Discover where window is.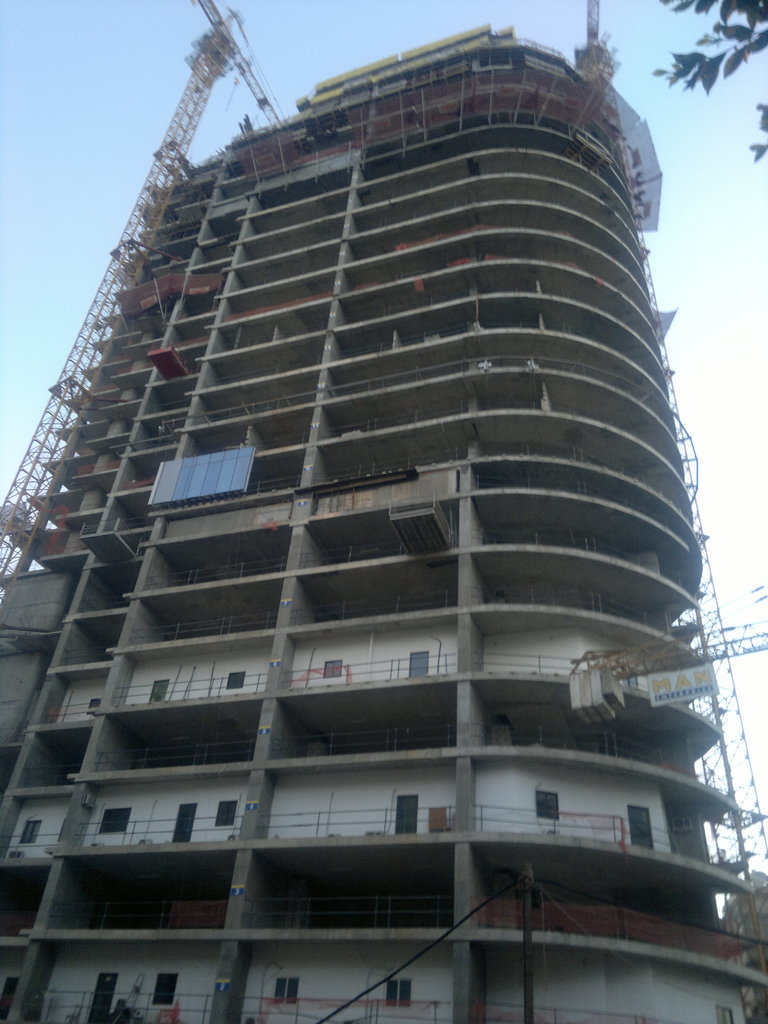
Discovered at select_region(23, 819, 42, 847).
